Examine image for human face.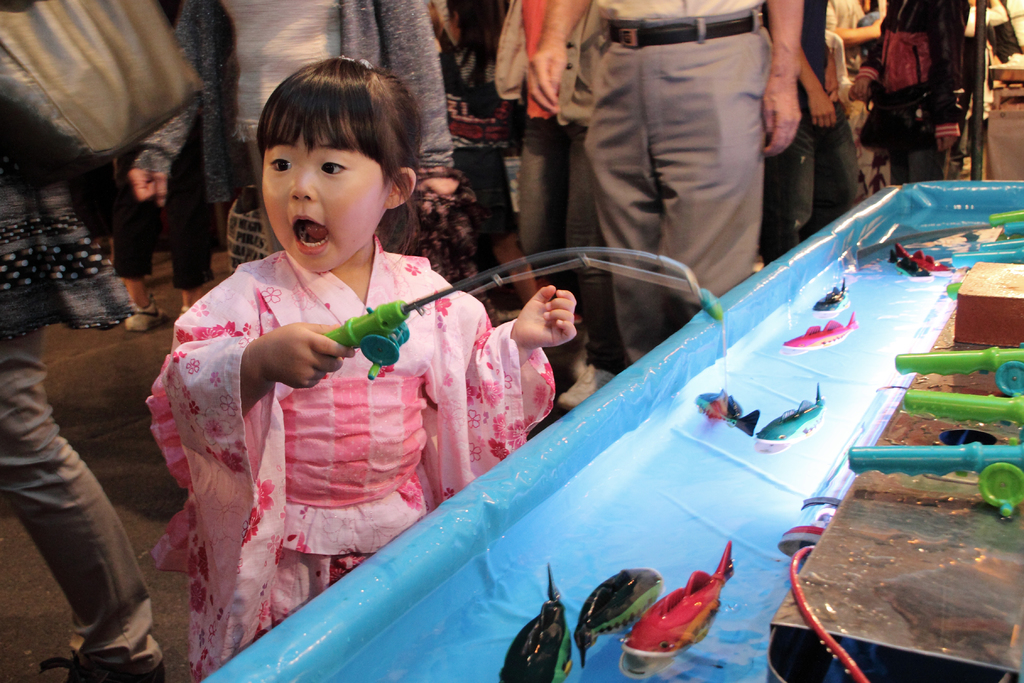
Examination result: rect(266, 119, 396, 270).
